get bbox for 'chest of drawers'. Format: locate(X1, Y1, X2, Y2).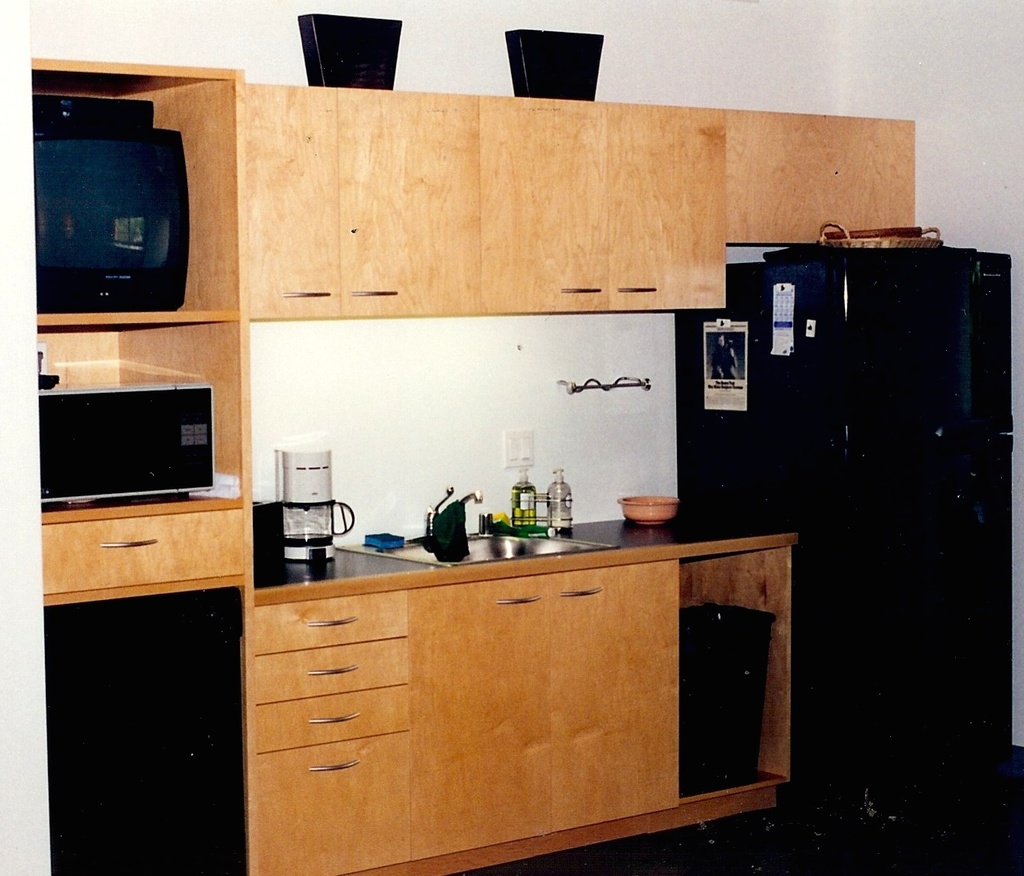
locate(41, 508, 258, 605).
